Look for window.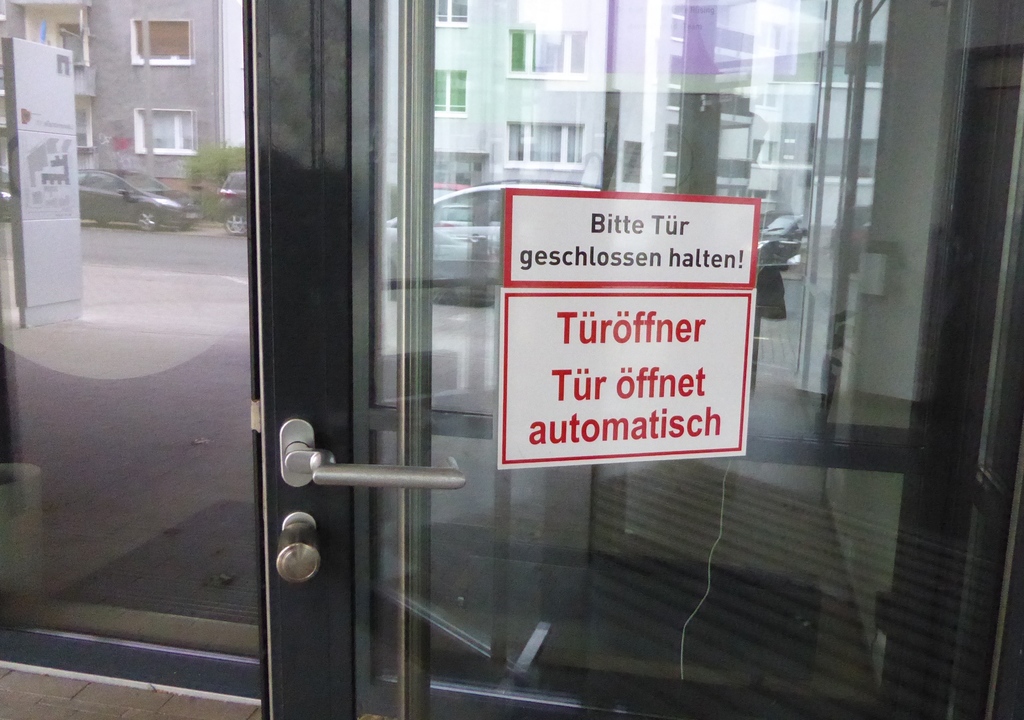
Found: 129,18,204,63.
